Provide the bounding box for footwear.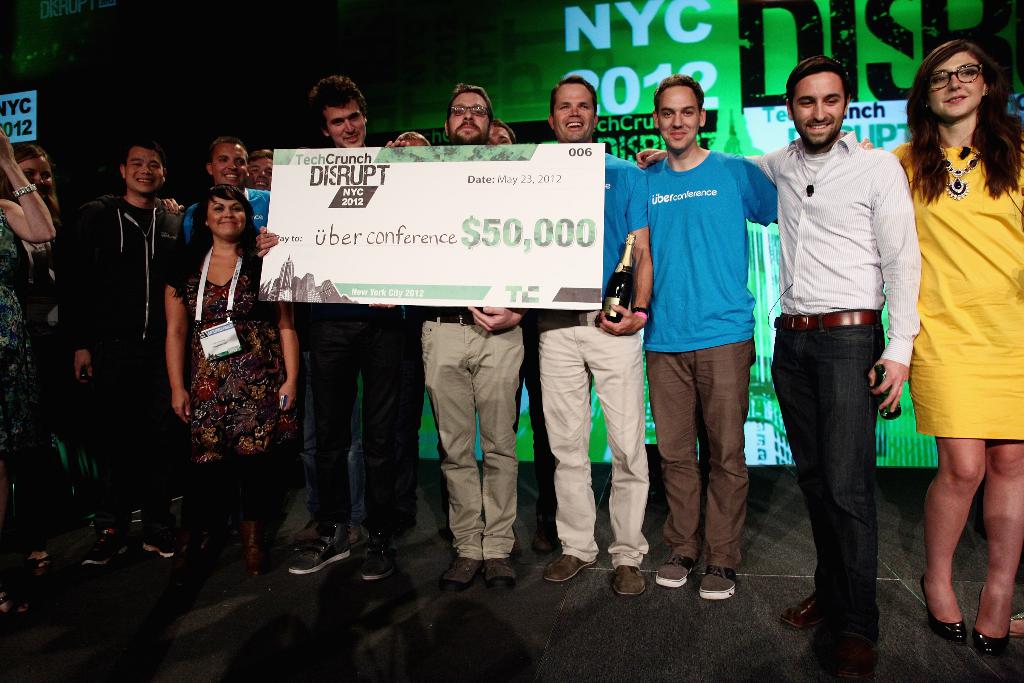
655/553/698/586.
